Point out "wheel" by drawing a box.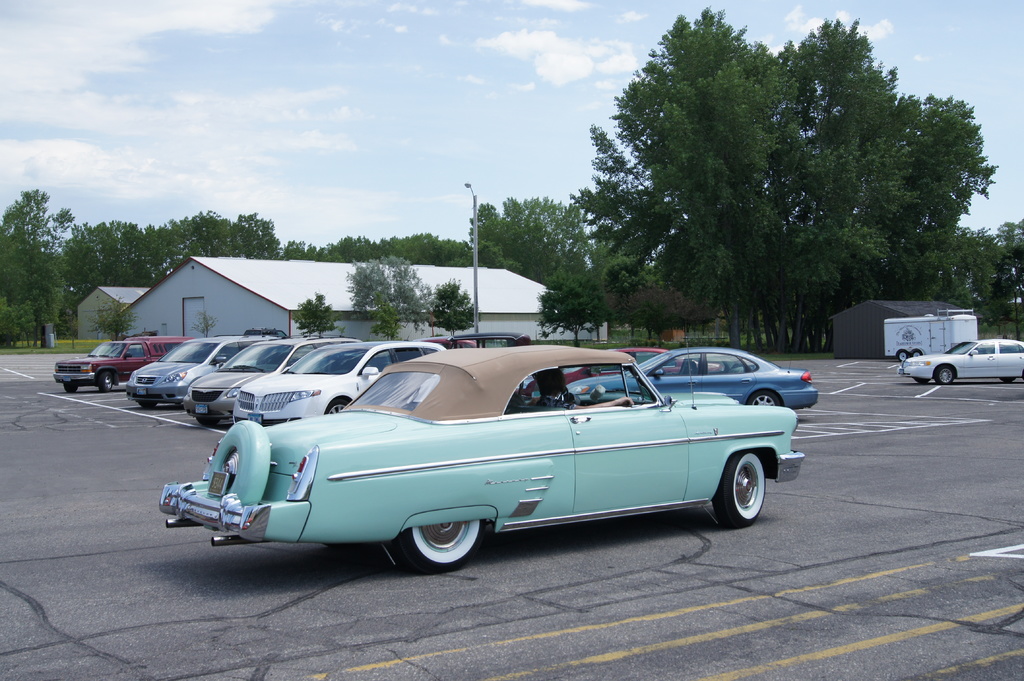
{"left": 747, "top": 387, "right": 781, "bottom": 410}.
